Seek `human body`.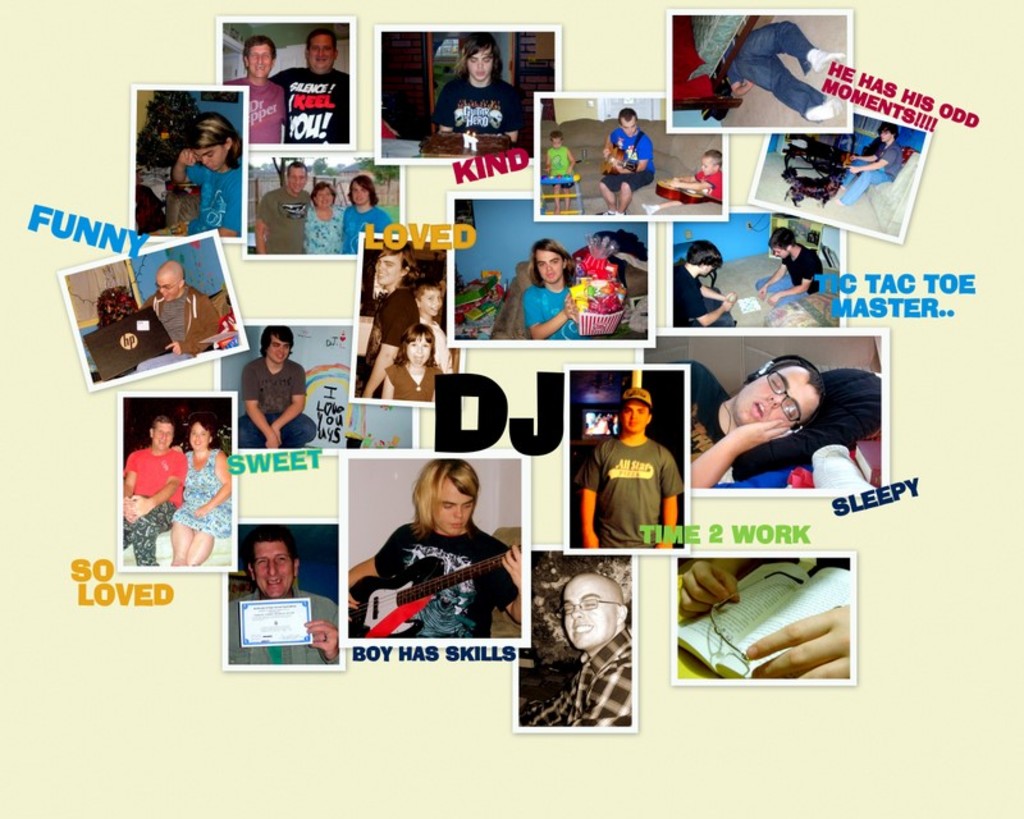
locate(518, 284, 589, 340).
